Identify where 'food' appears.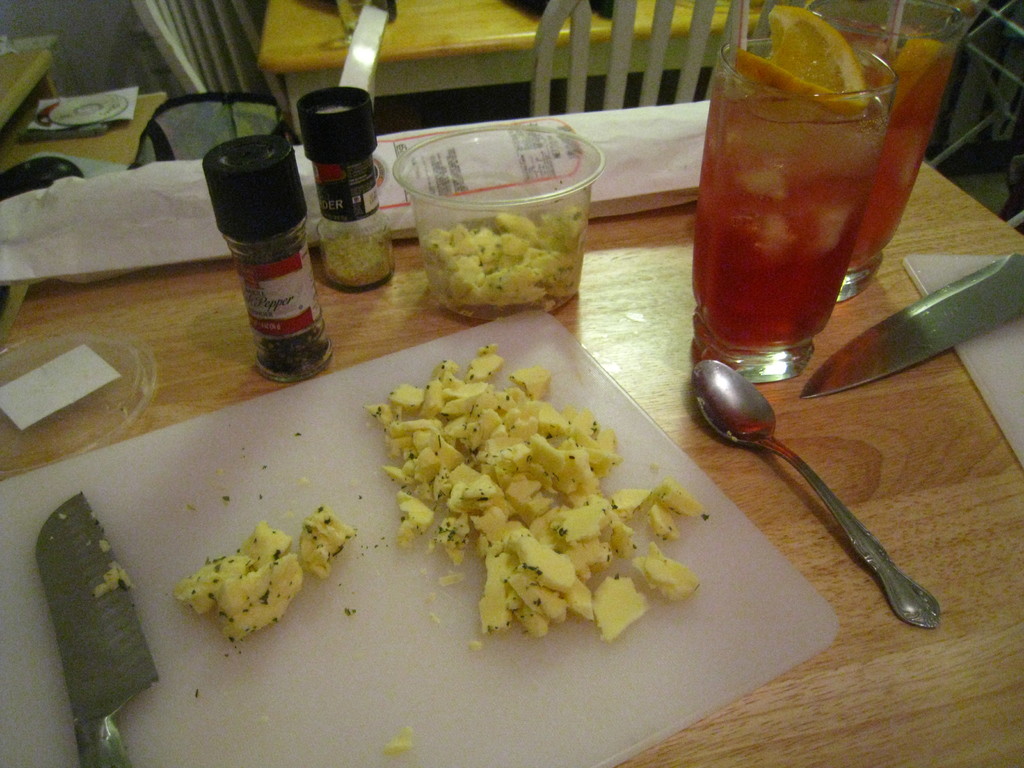
Appears at bbox=[58, 513, 65, 520].
